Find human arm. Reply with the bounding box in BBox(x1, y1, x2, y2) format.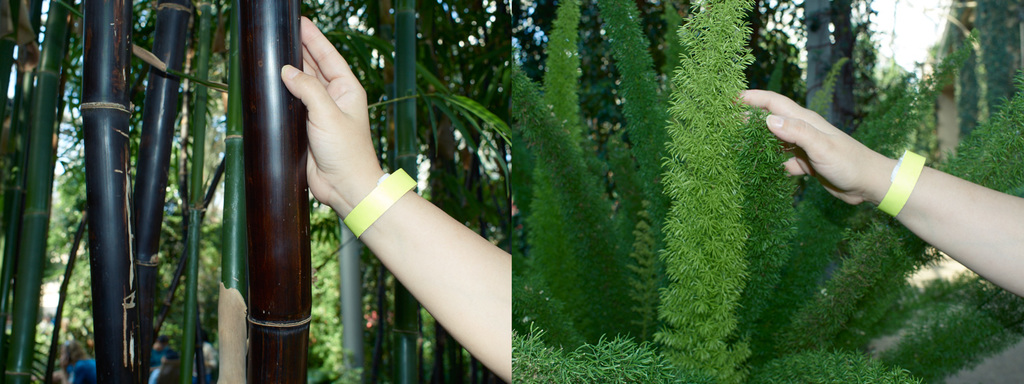
BBox(735, 69, 1023, 308).
